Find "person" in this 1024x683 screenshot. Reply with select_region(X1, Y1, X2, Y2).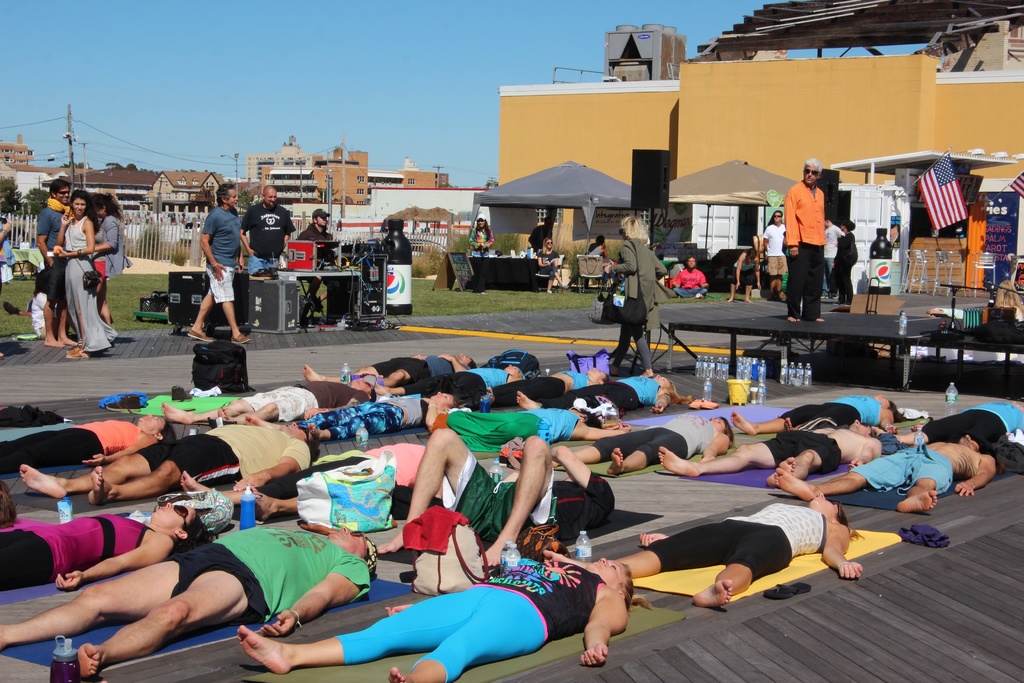
select_region(296, 202, 343, 263).
